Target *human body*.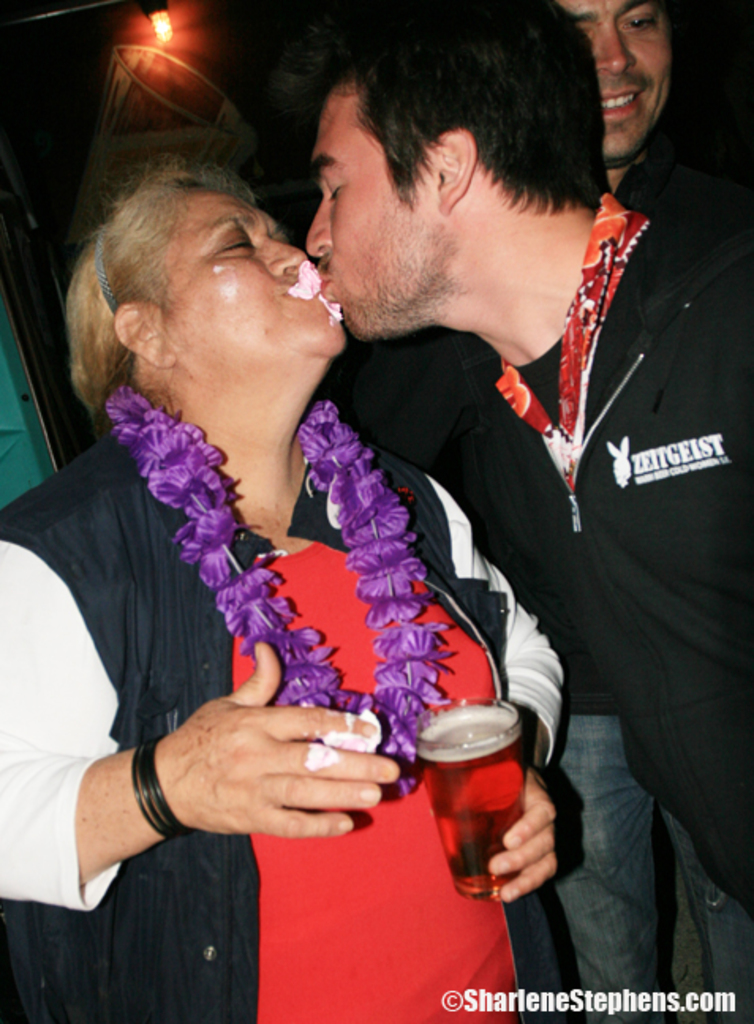
Target region: [0,142,571,1022].
